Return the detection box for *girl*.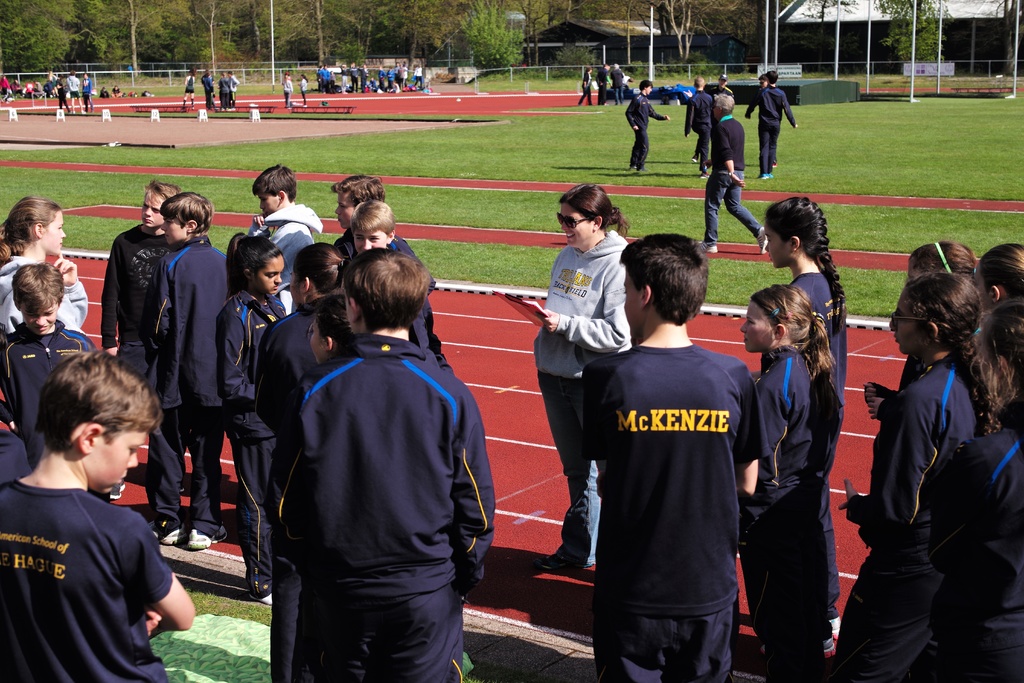
[973, 243, 1023, 316].
